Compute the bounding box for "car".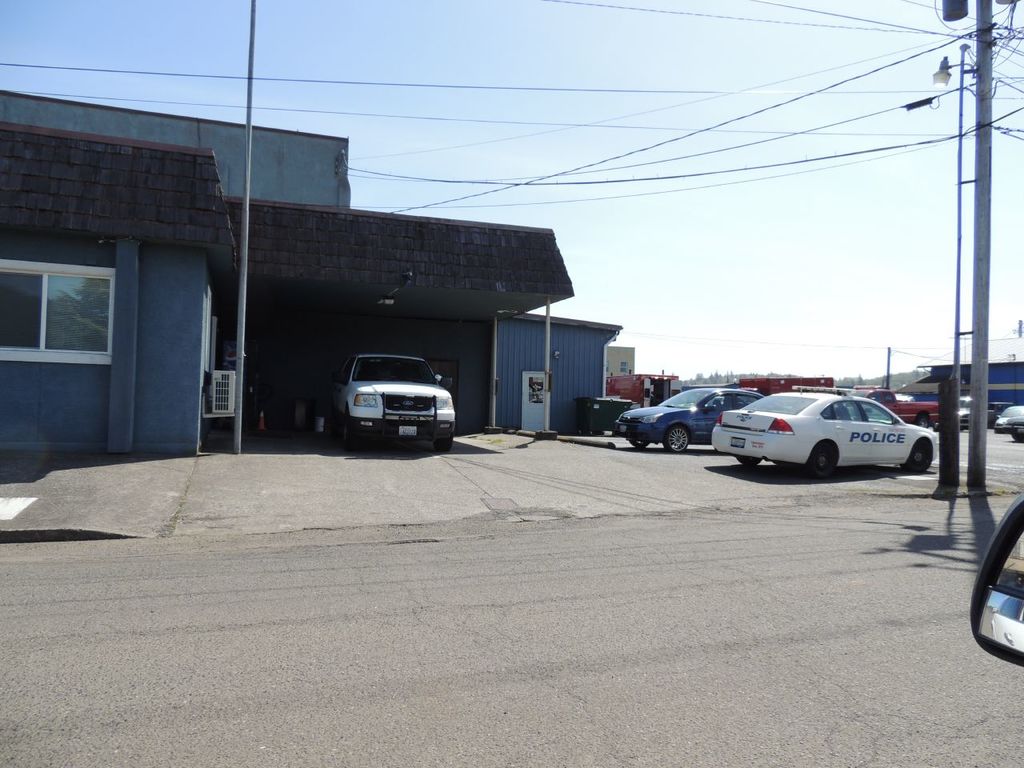
<box>710,385,941,475</box>.
